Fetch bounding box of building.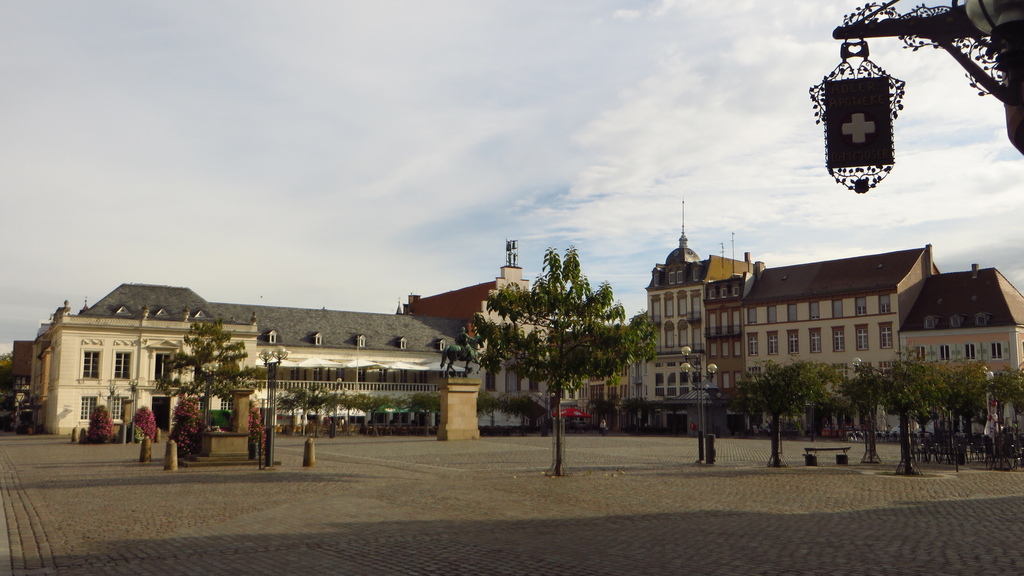
Bbox: x1=34, y1=285, x2=486, y2=435.
